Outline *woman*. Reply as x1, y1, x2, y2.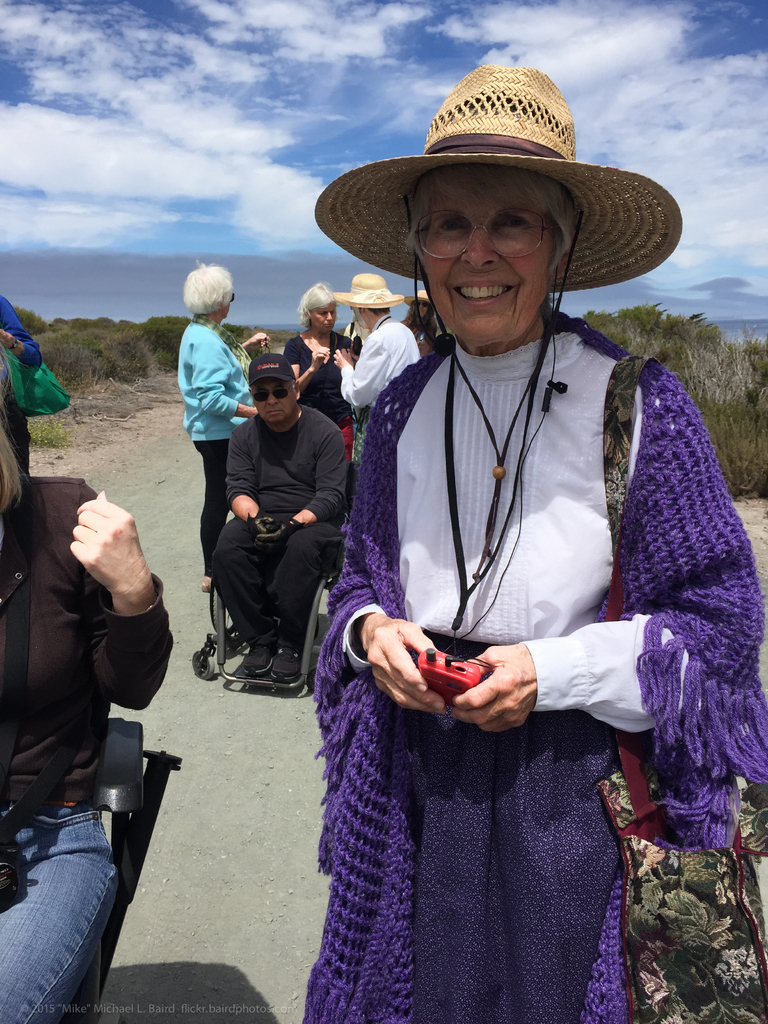
277, 135, 697, 1023.
